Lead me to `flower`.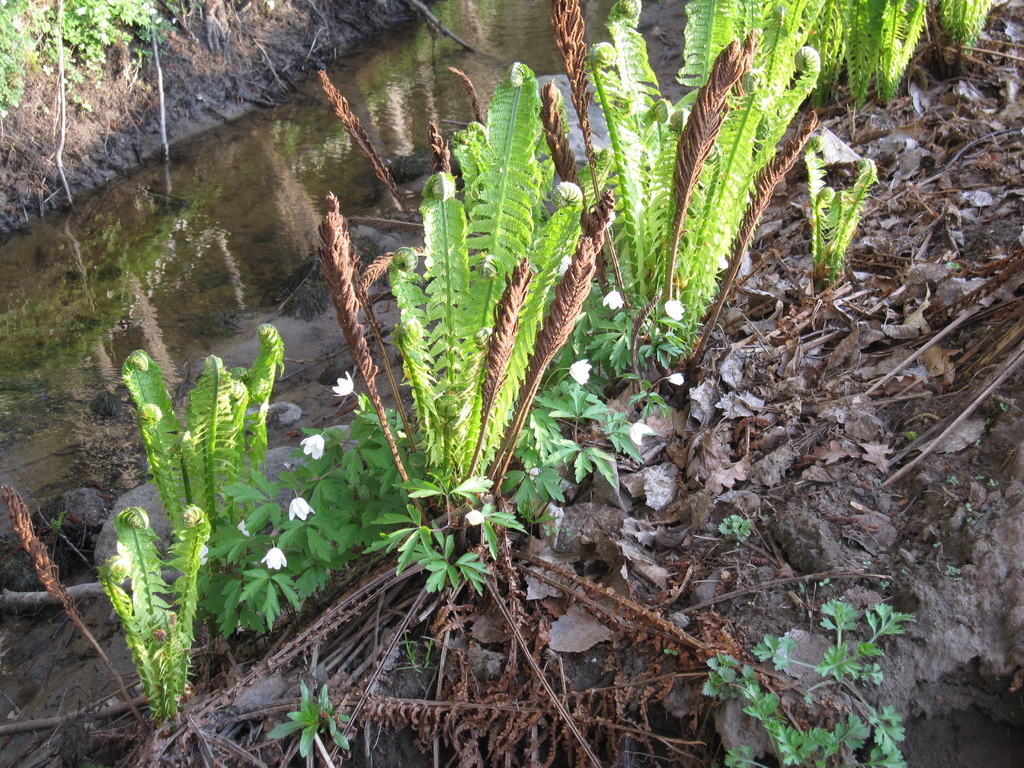
Lead to locate(665, 369, 684, 383).
